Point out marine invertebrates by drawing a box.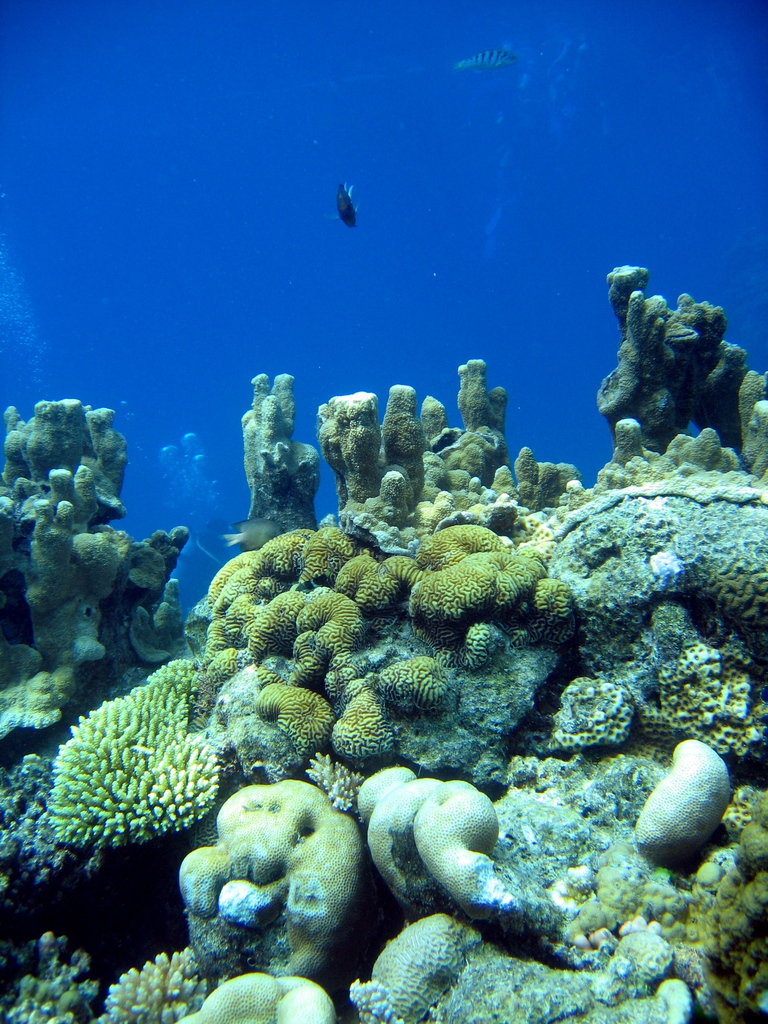
region(35, 648, 236, 861).
